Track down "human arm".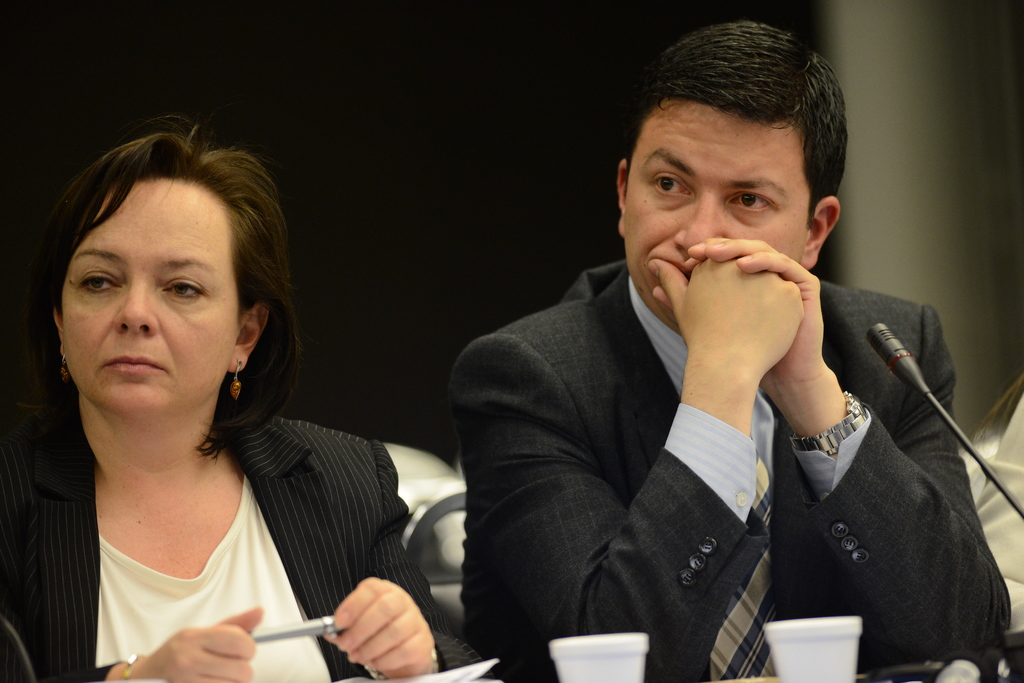
Tracked to [left=714, top=281, right=981, bottom=663].
